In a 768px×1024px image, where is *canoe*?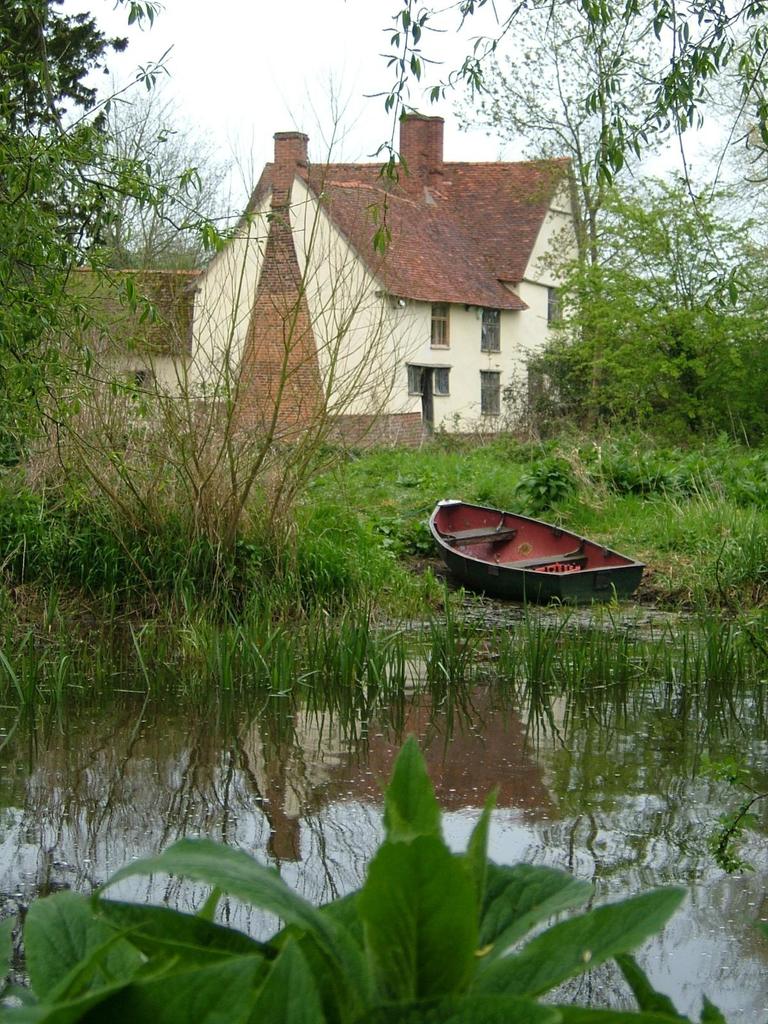
box(399, 469, 645, 595).
